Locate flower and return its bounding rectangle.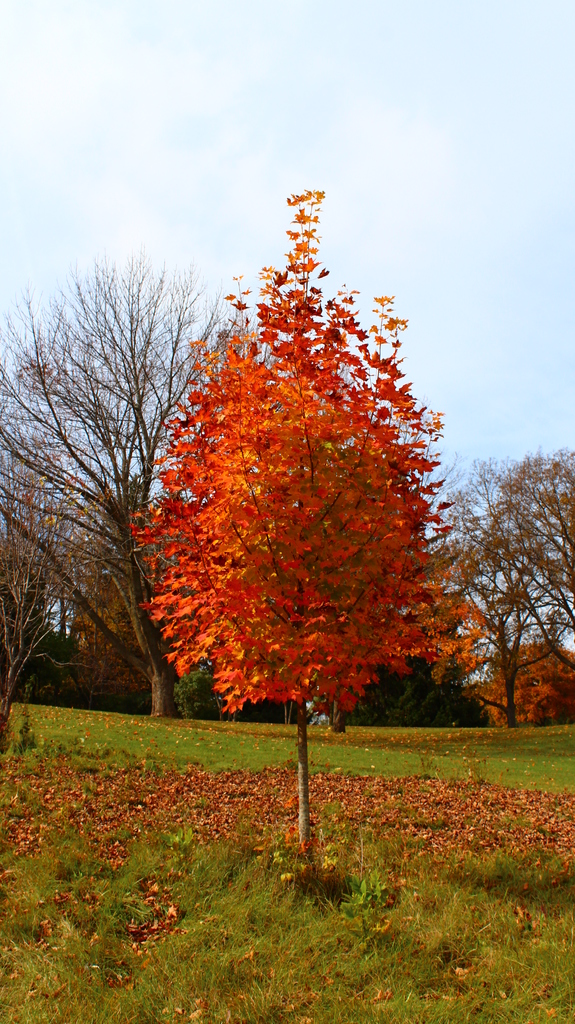
<bbox>133, 184, 485, 730</bbox>.
